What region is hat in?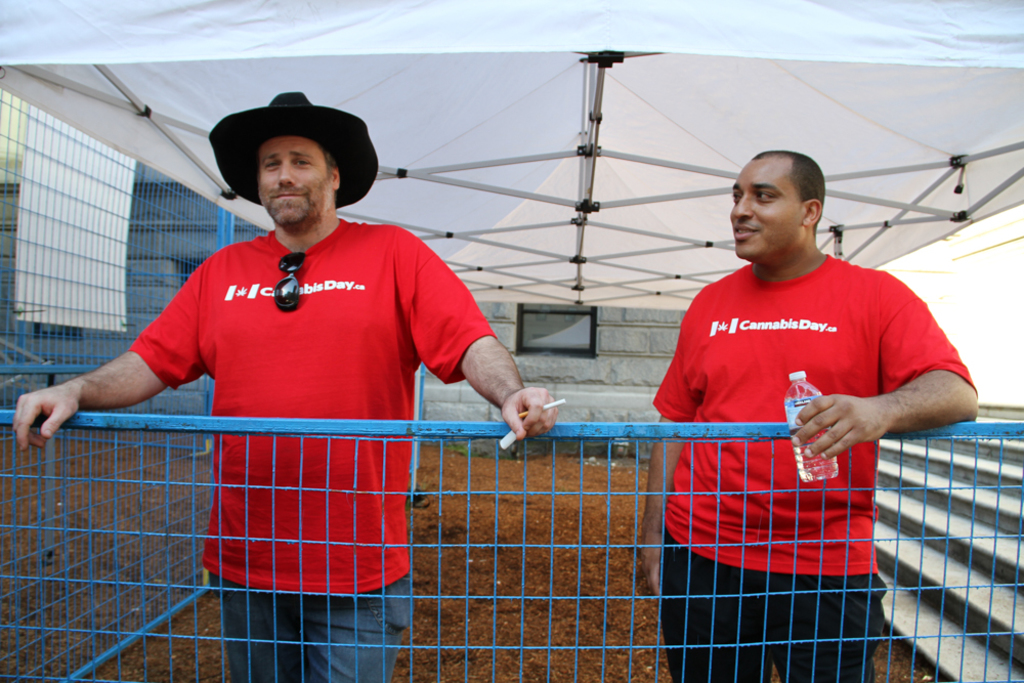
<bbox>205, 92, 379, 208</bbox>.
